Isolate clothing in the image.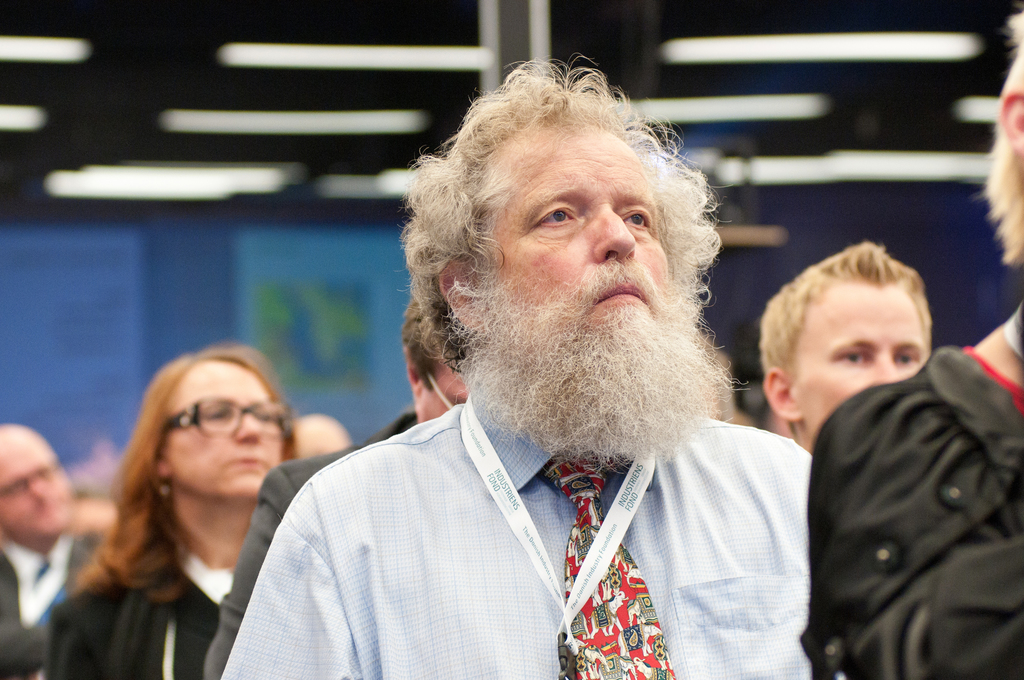
Isolated region: bbox(212, 391, 843, 679).
